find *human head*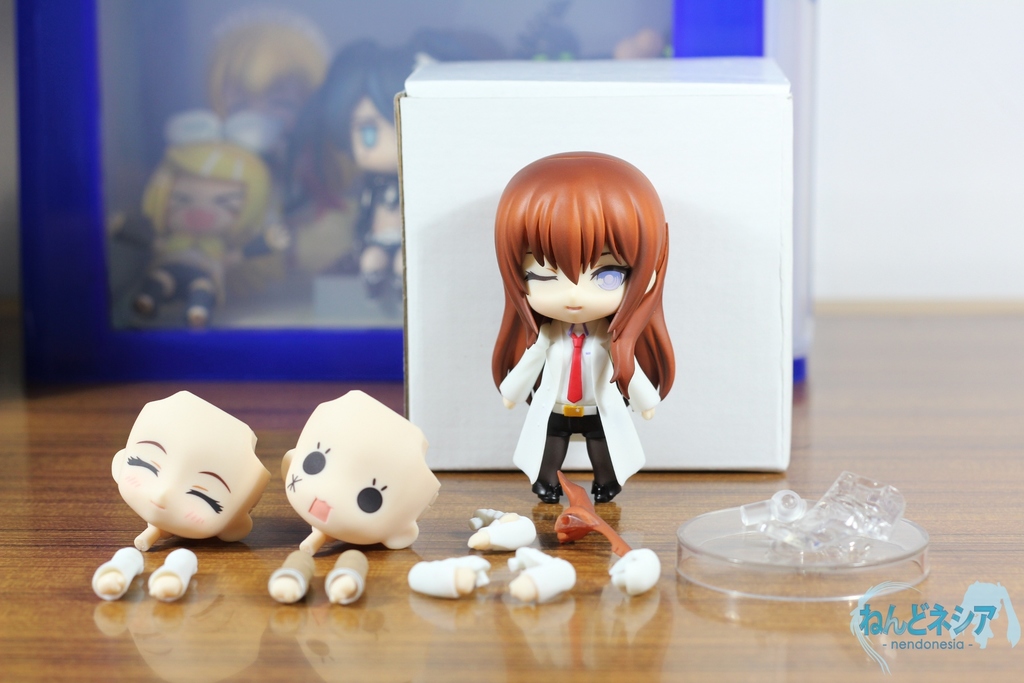
292, 388, 445, 547
